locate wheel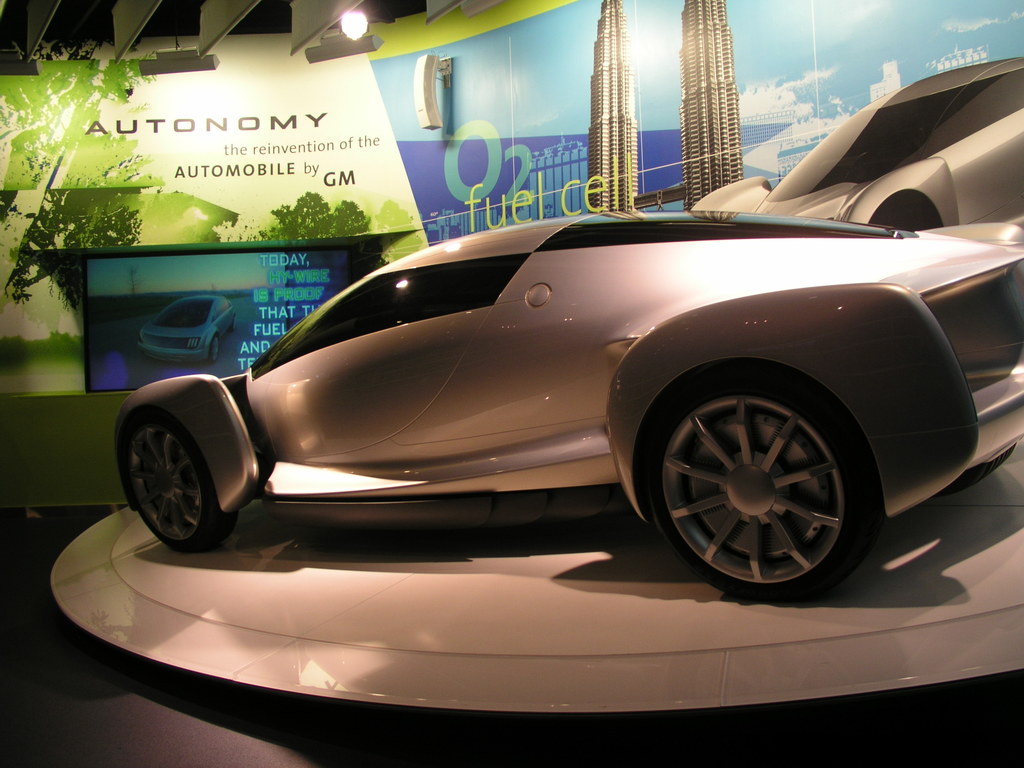
box=[230, 315, 234, 333]
